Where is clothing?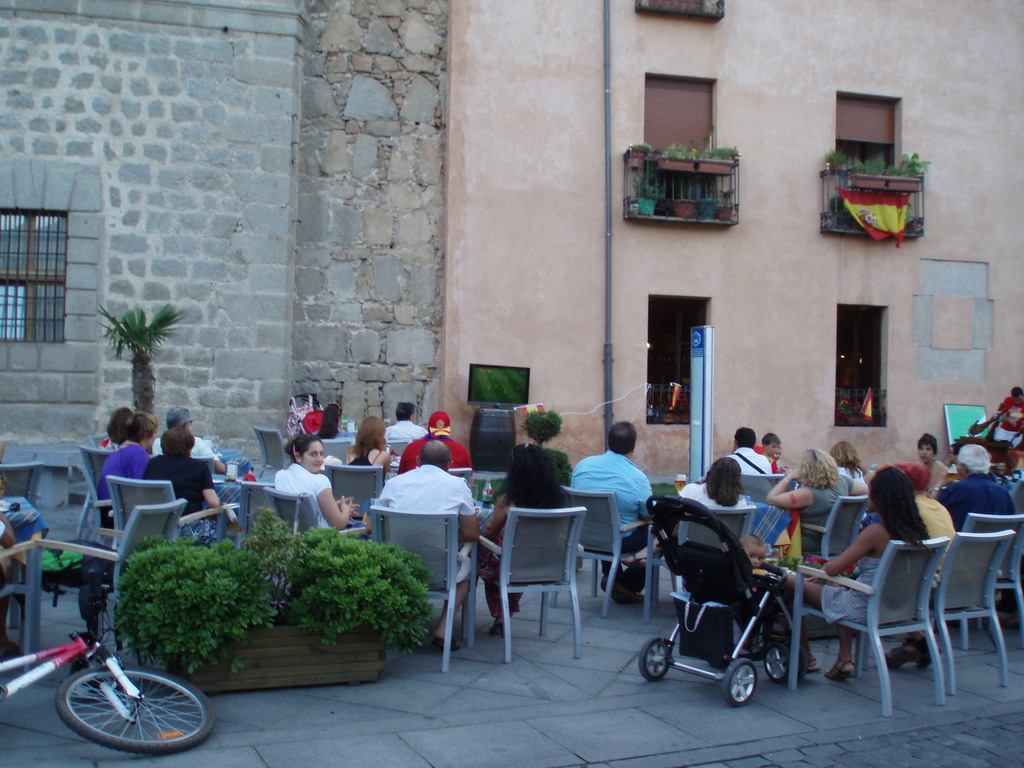
select_region(940, 474, 1009, 538).
